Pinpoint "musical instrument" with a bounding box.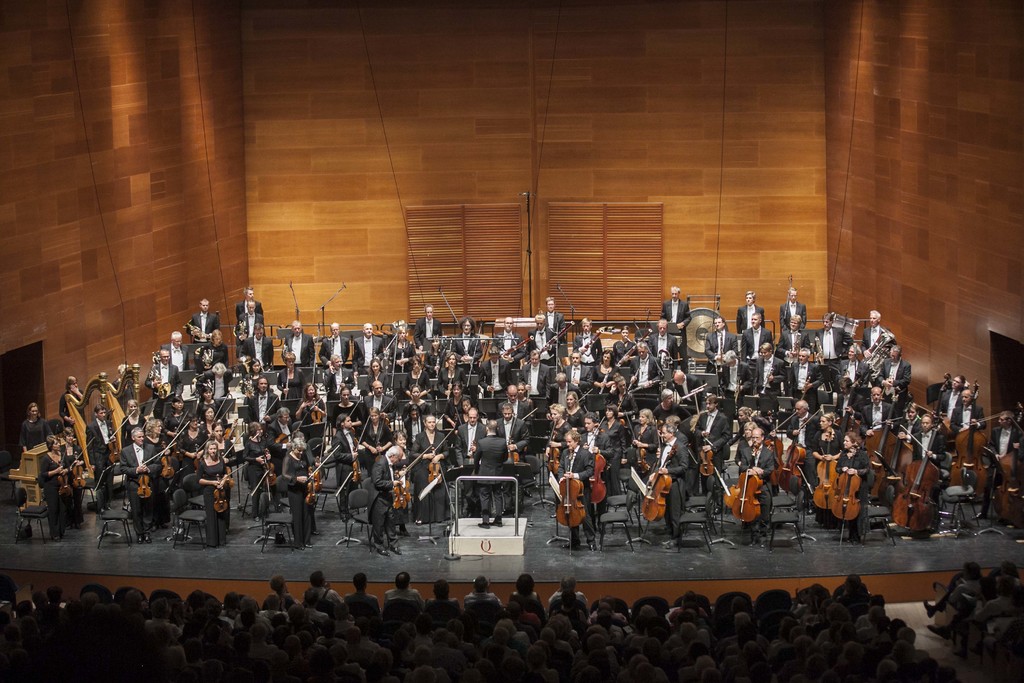
bbox=(656, 348, 678, 373).
